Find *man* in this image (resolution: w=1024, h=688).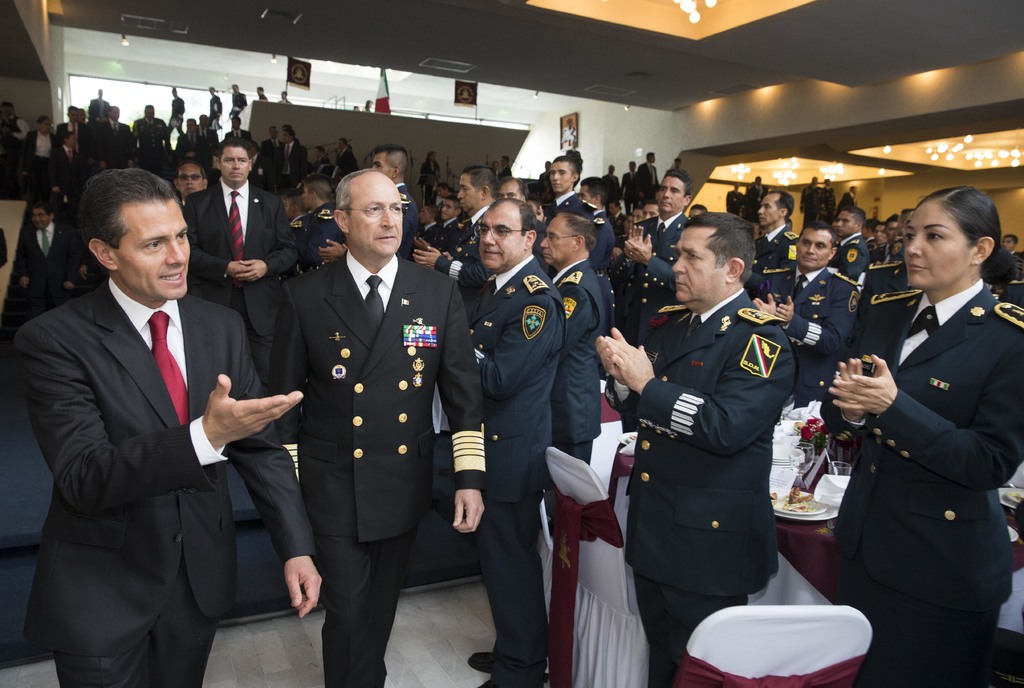
737/182/794/314.
